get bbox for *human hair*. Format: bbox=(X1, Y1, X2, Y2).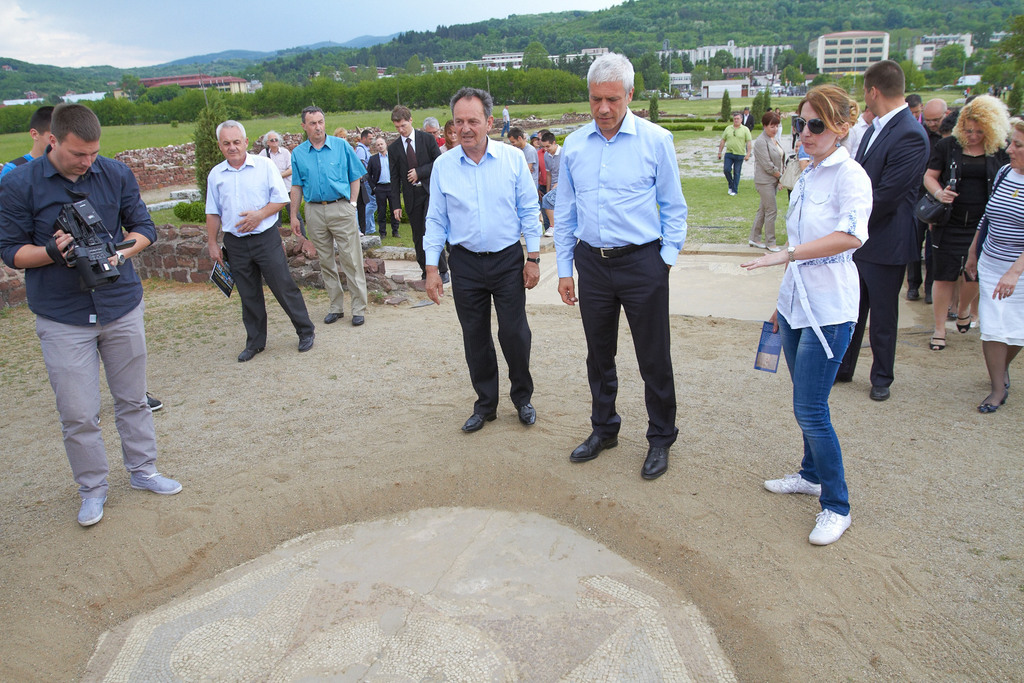
bbox=(303, 106, 324, 123).
